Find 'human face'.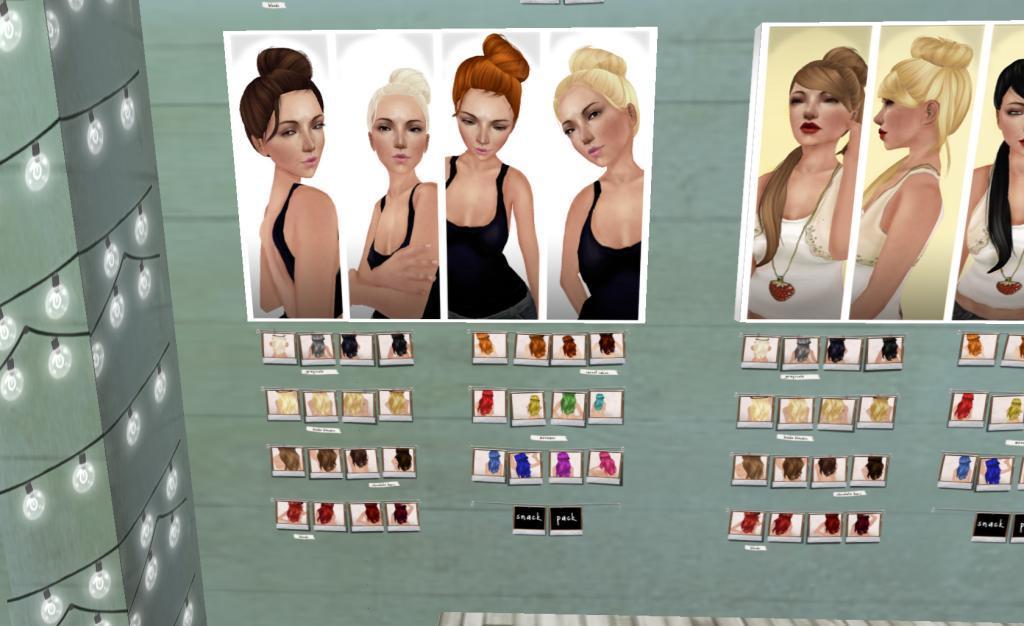
l=876, t=100, r=922, b=151.
